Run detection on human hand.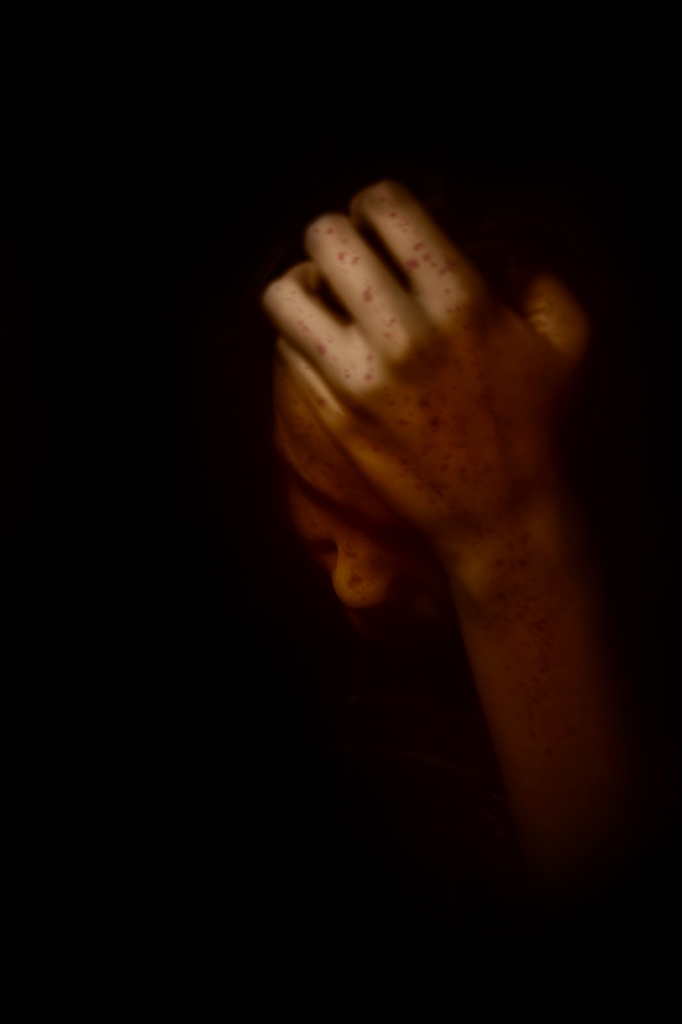
Result: bbox(260, 180, 598, 547).
